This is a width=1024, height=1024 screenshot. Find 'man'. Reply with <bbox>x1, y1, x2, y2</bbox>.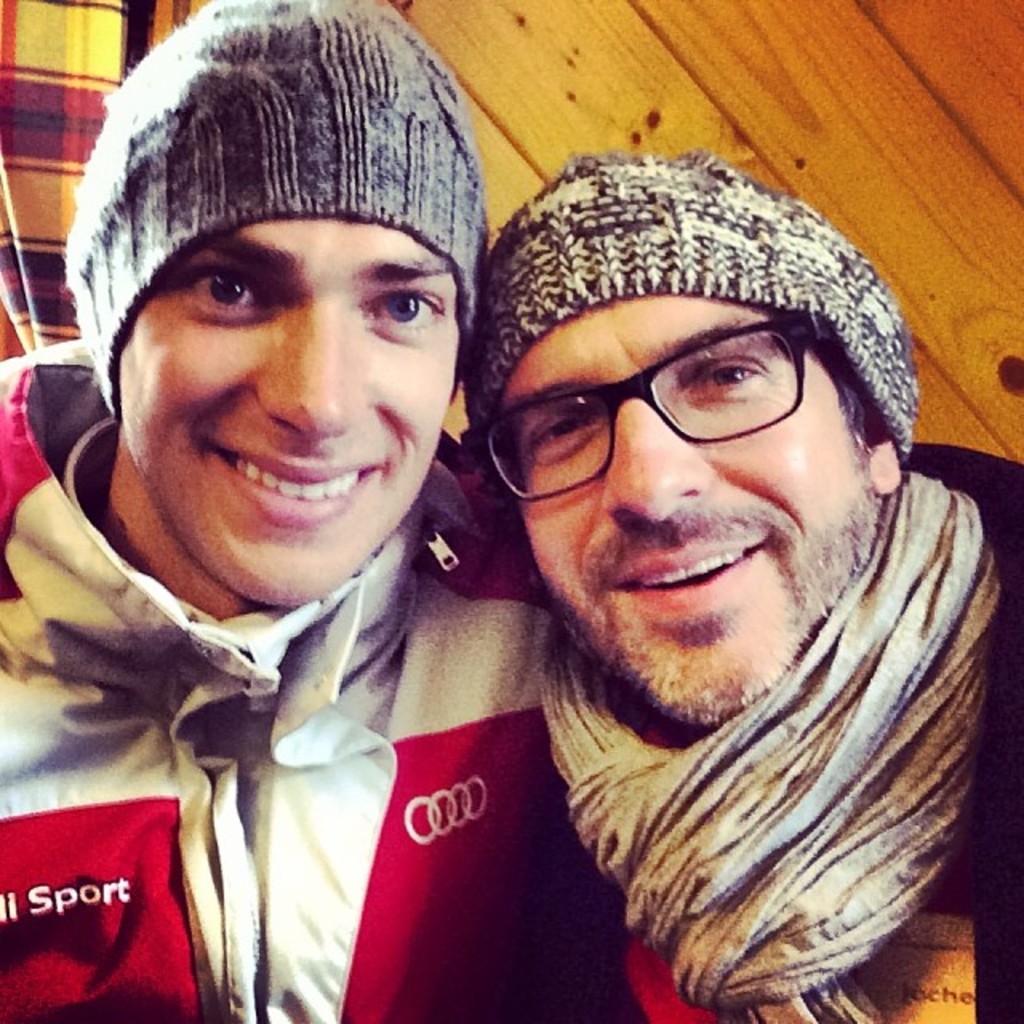
<bbox>442, 152, 1022, 1022</bbox>.
